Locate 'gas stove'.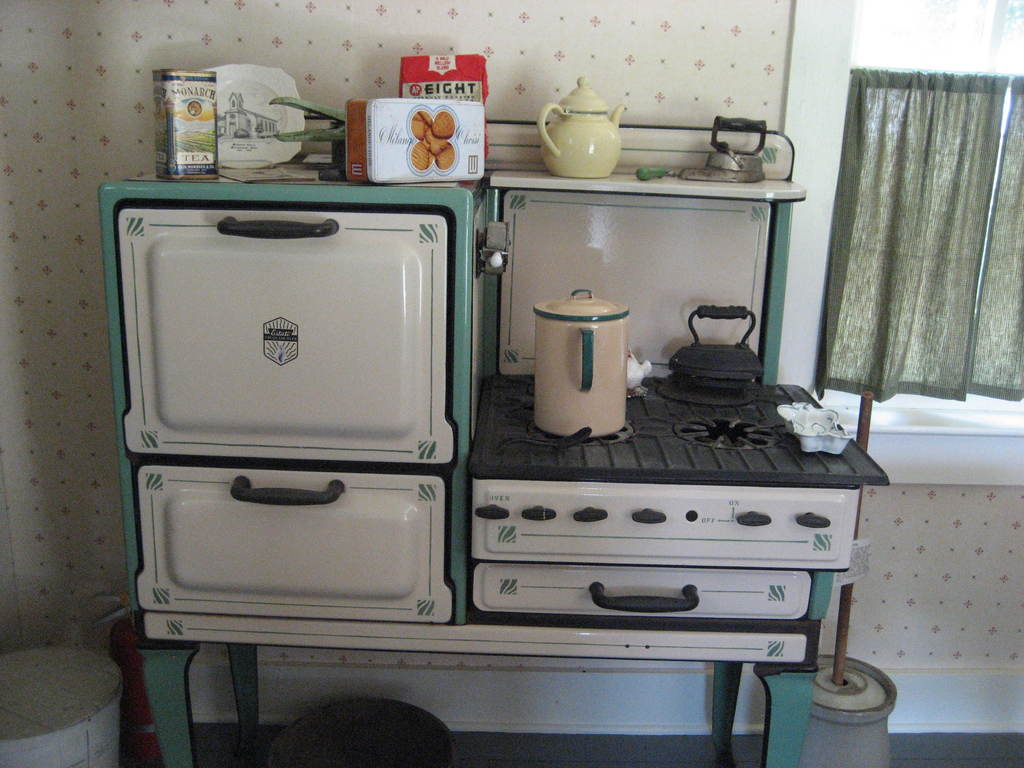
Bounding box: box(473, 373, 893, 481).
